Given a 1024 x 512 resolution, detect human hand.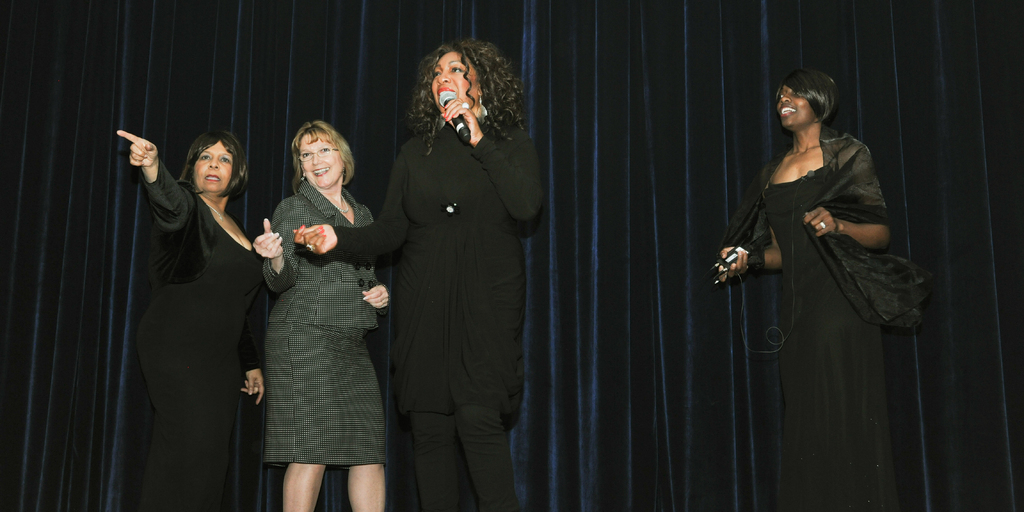
(x1=113, y1=124, x2=161, y2=195).
